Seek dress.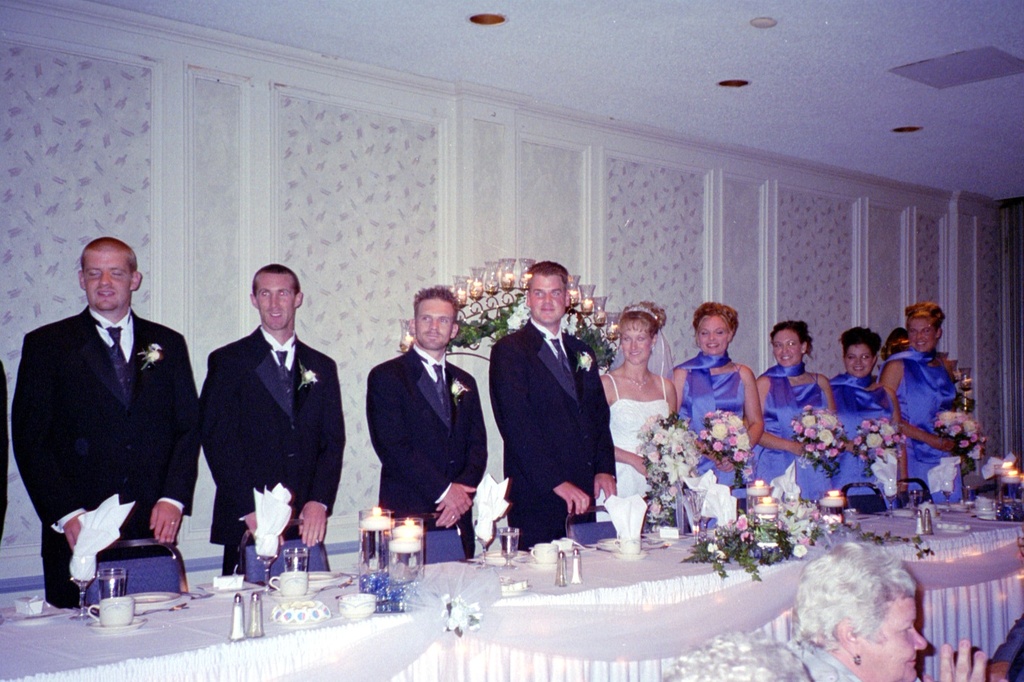
bbox=(835, 388, 894, 498).
